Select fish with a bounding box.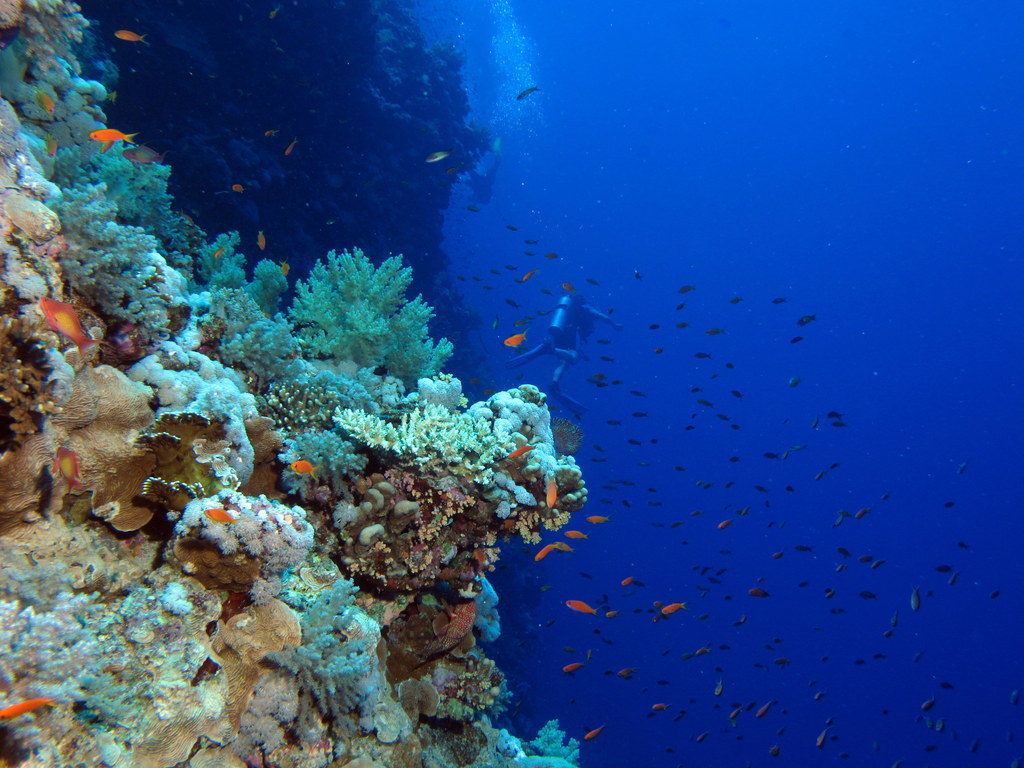
bbox(797, 314, 817, 326).
